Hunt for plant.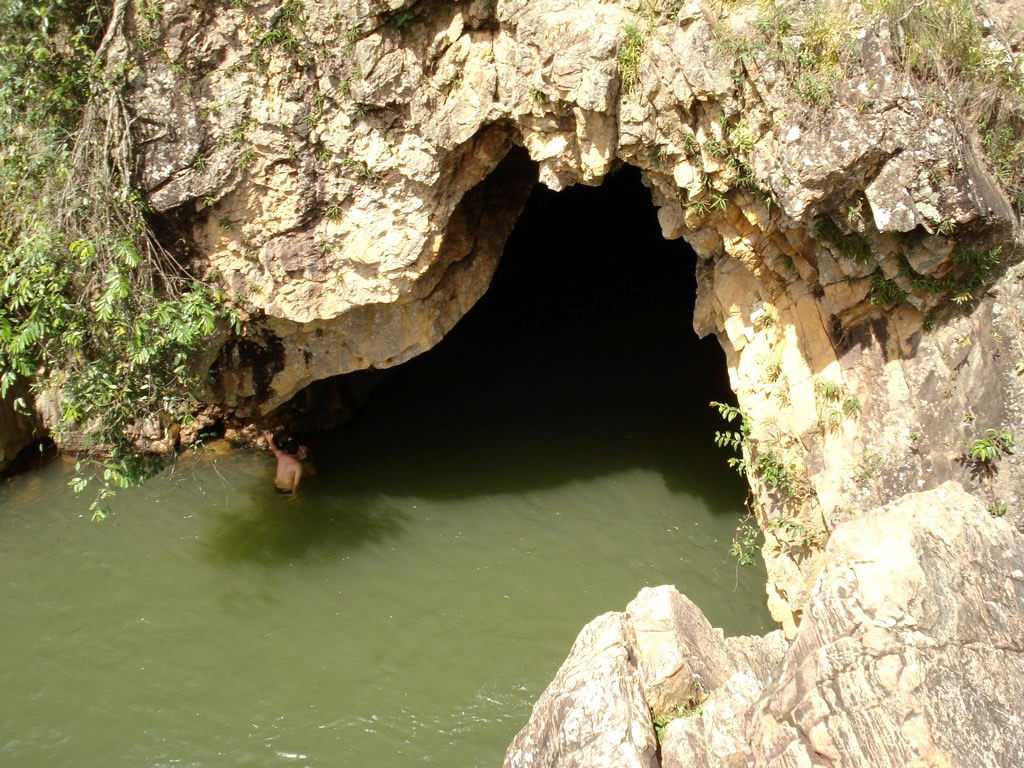
Hunted down at bbox(246, 281, 262, 294).
